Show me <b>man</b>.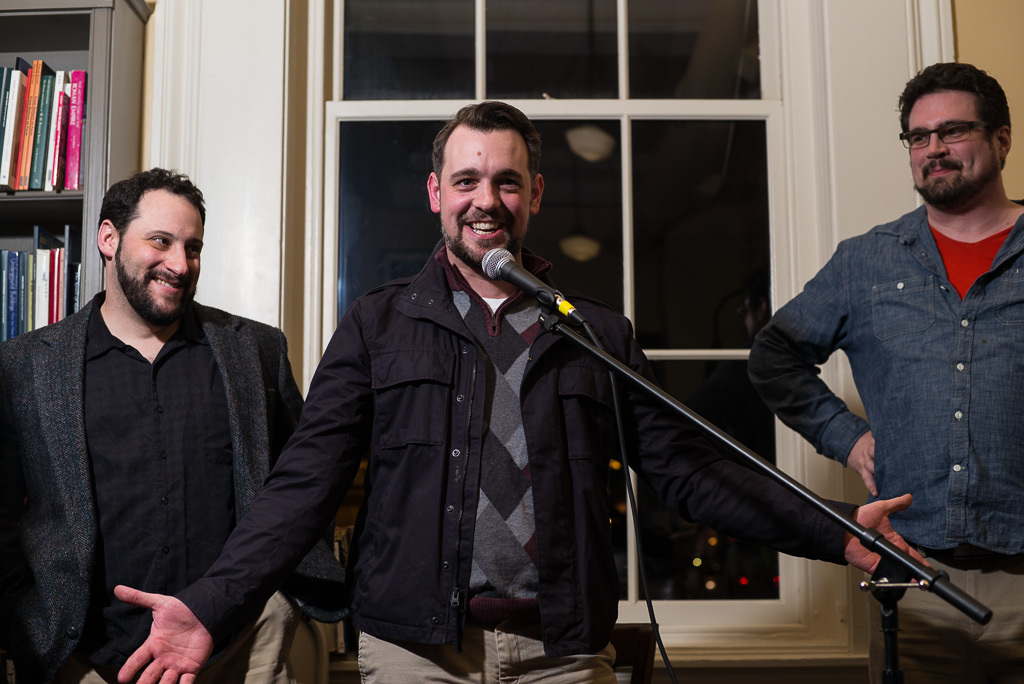
<b>man</b> is here: detection(113, 101, 931, 683).
